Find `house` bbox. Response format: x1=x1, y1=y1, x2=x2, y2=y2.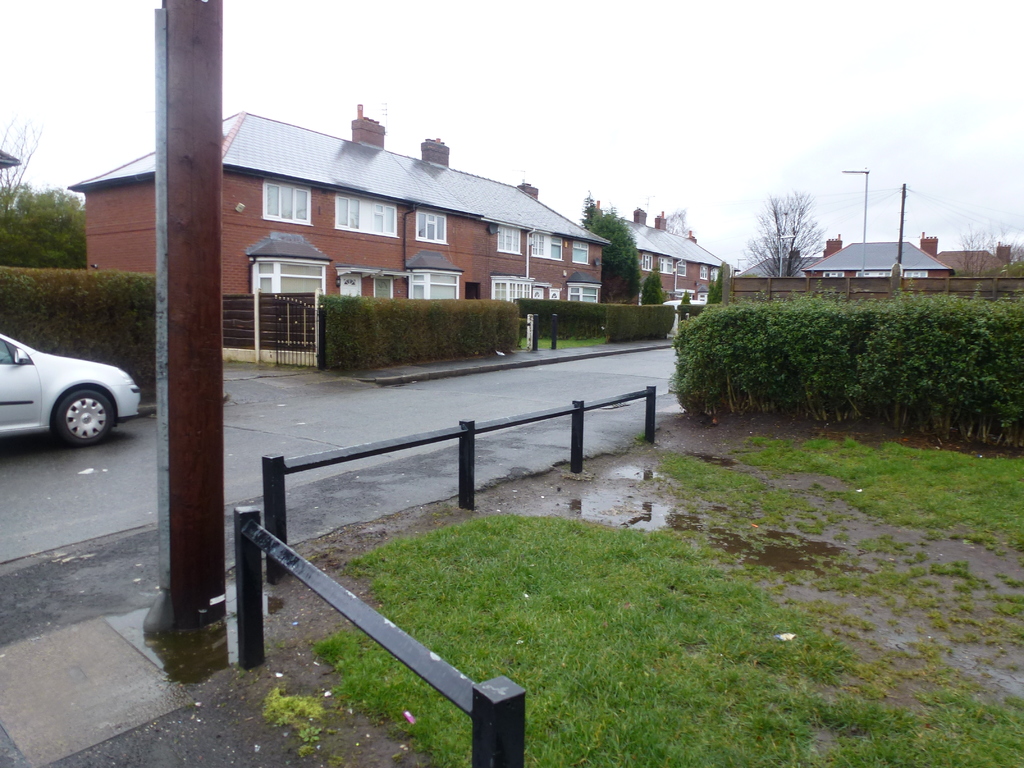
x1=621, y1=212, x2=730, y2=292.
